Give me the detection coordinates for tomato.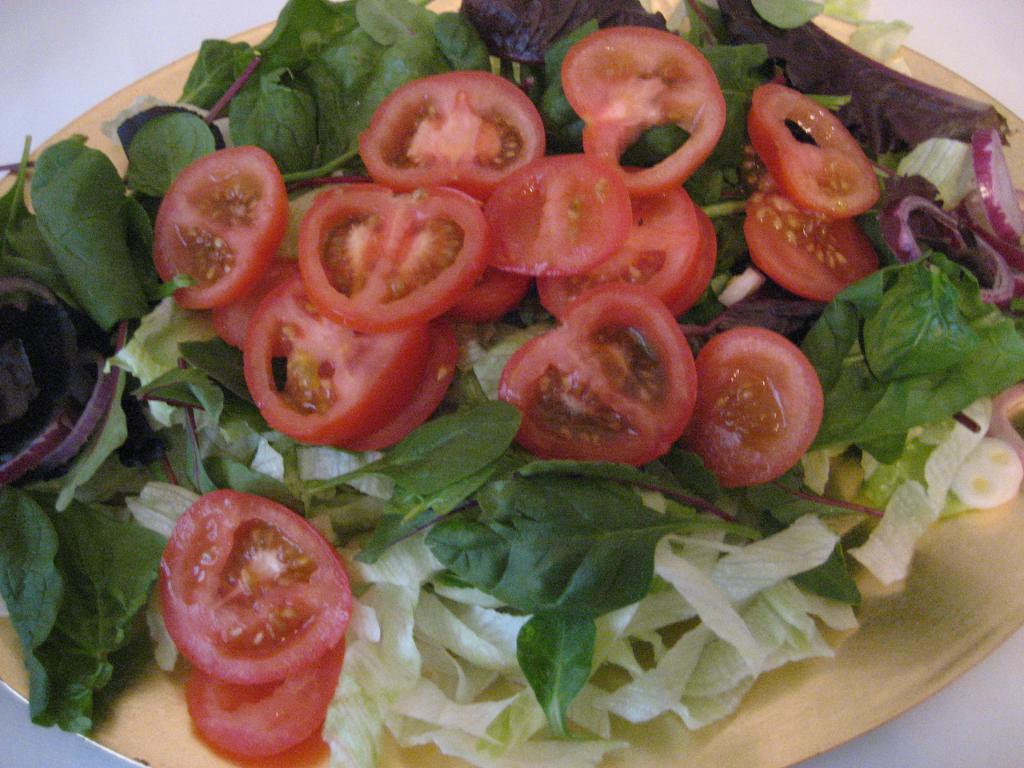
738:194:882:299.
